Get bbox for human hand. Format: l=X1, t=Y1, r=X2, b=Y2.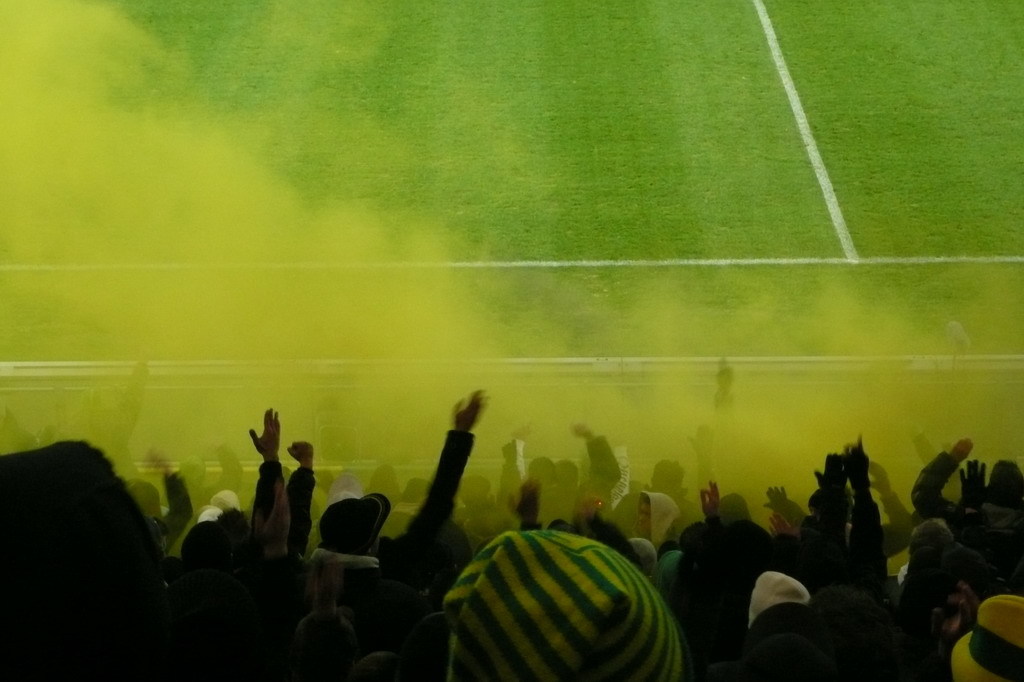
l=570, t=422, r=592, b=439.
